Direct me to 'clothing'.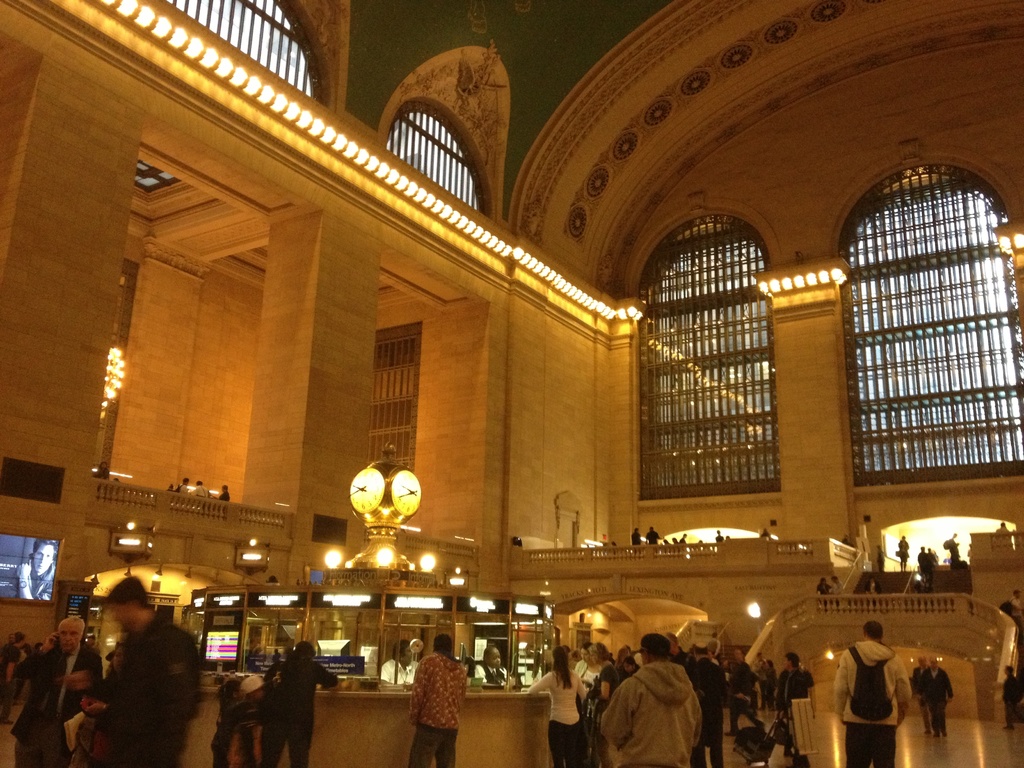
Direction: [897,540,908,564].
